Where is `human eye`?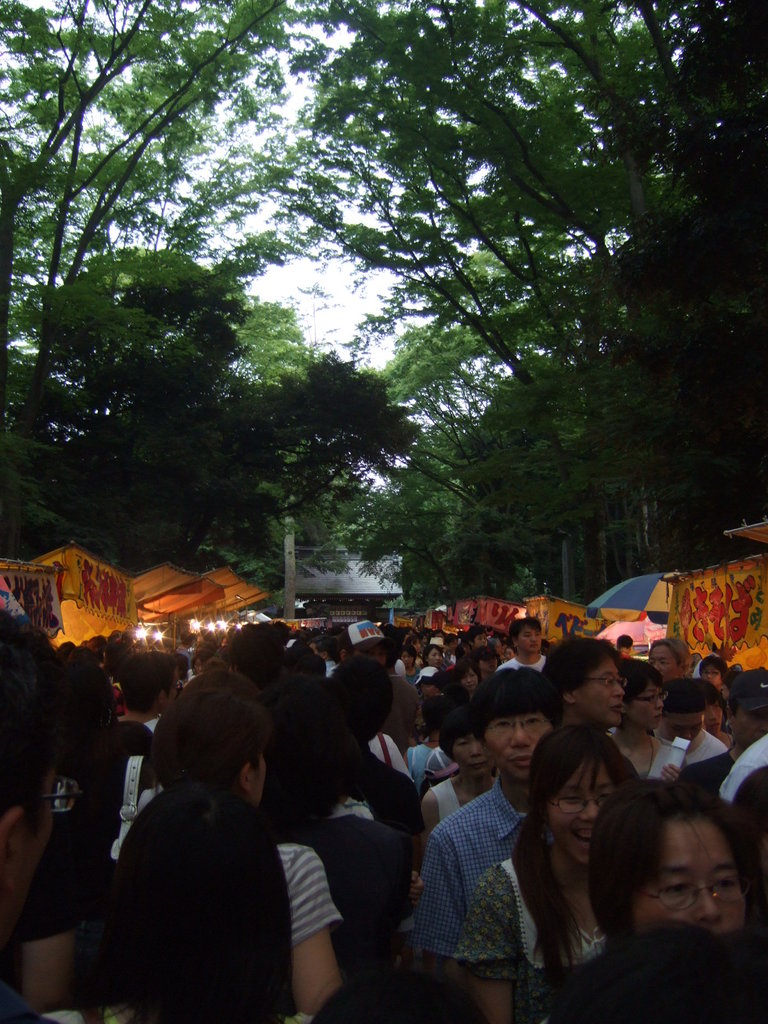
box(710, 669, 717, 676).
